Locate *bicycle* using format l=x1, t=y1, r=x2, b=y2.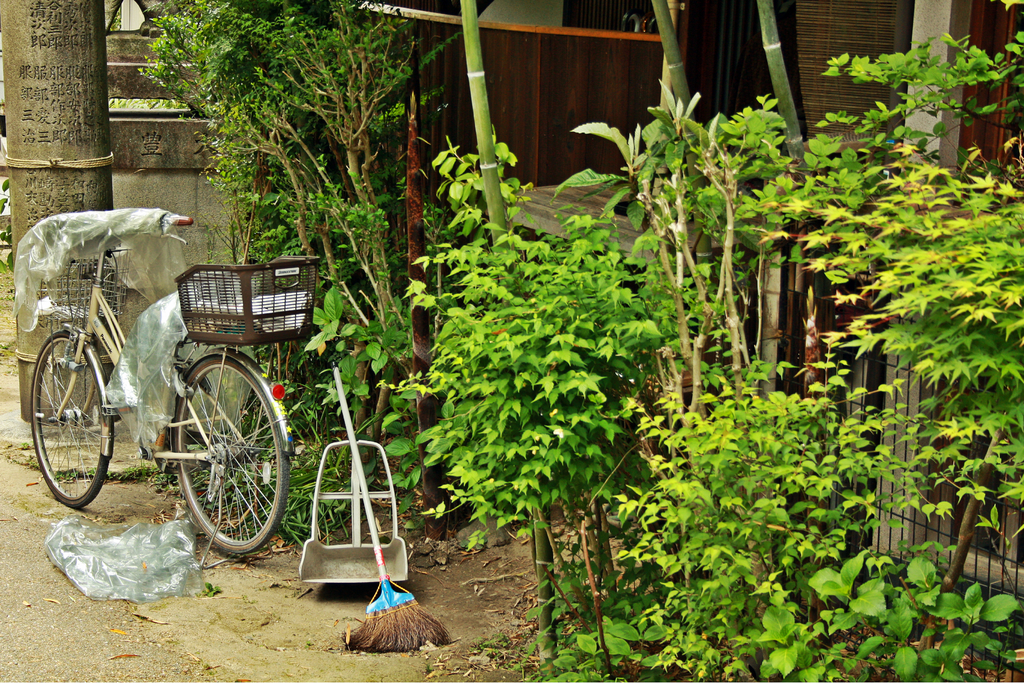
l=19, t=190, r=326, b=584.
